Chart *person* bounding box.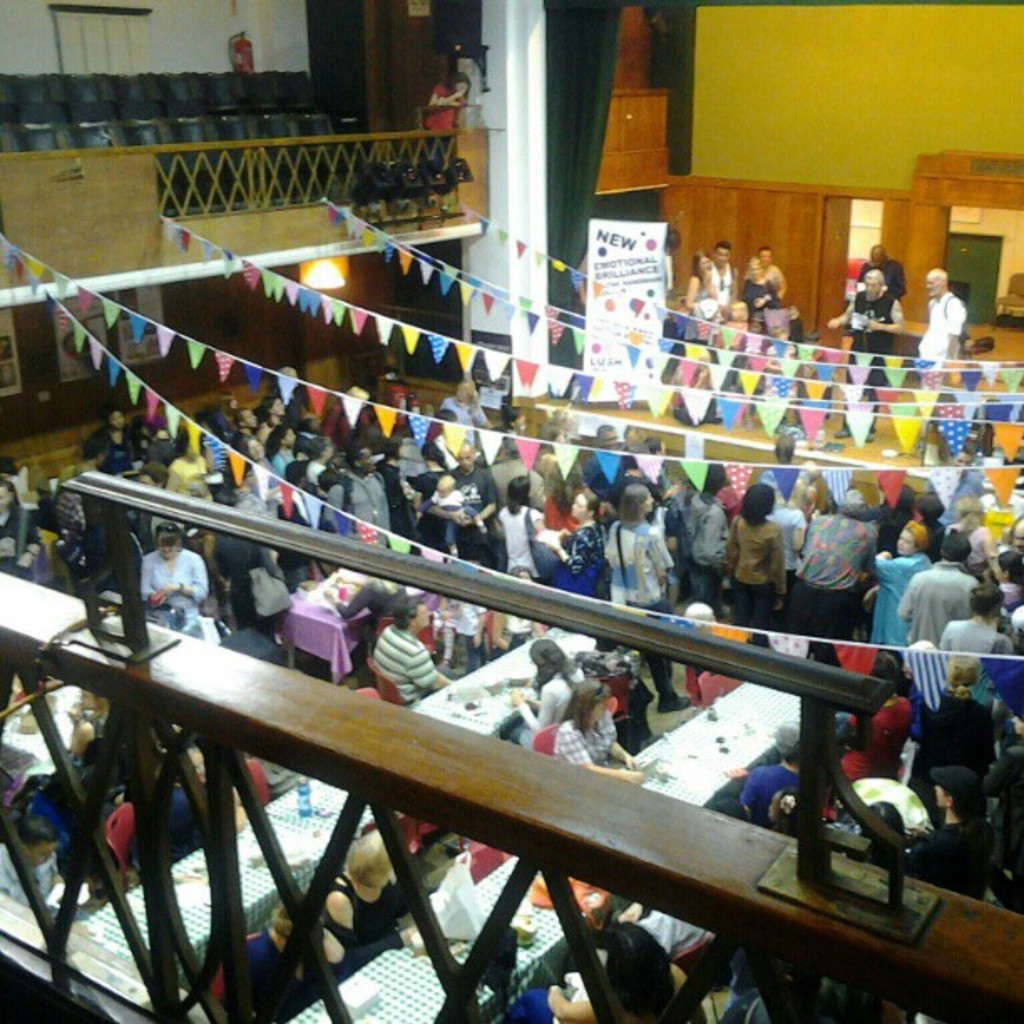
Charted: region(445, 443, 497, 527).
